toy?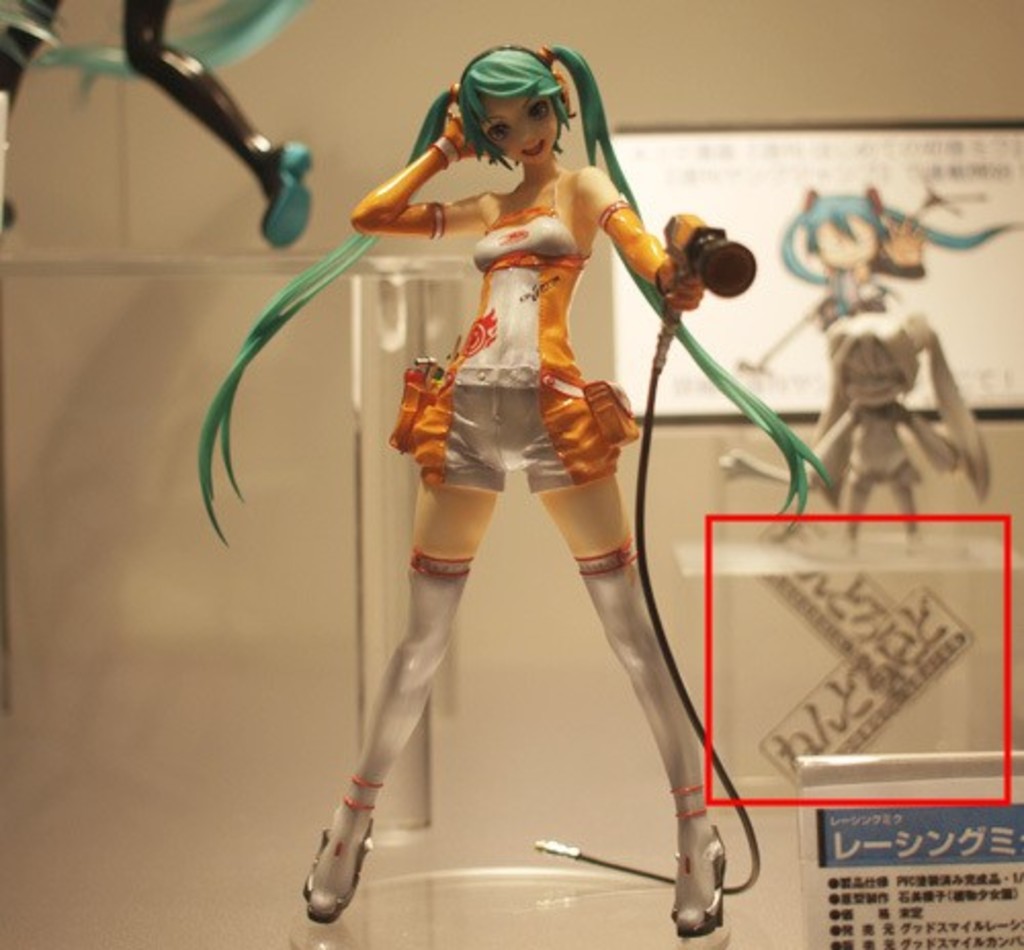
bbox=(193, 49, 803, 927)
